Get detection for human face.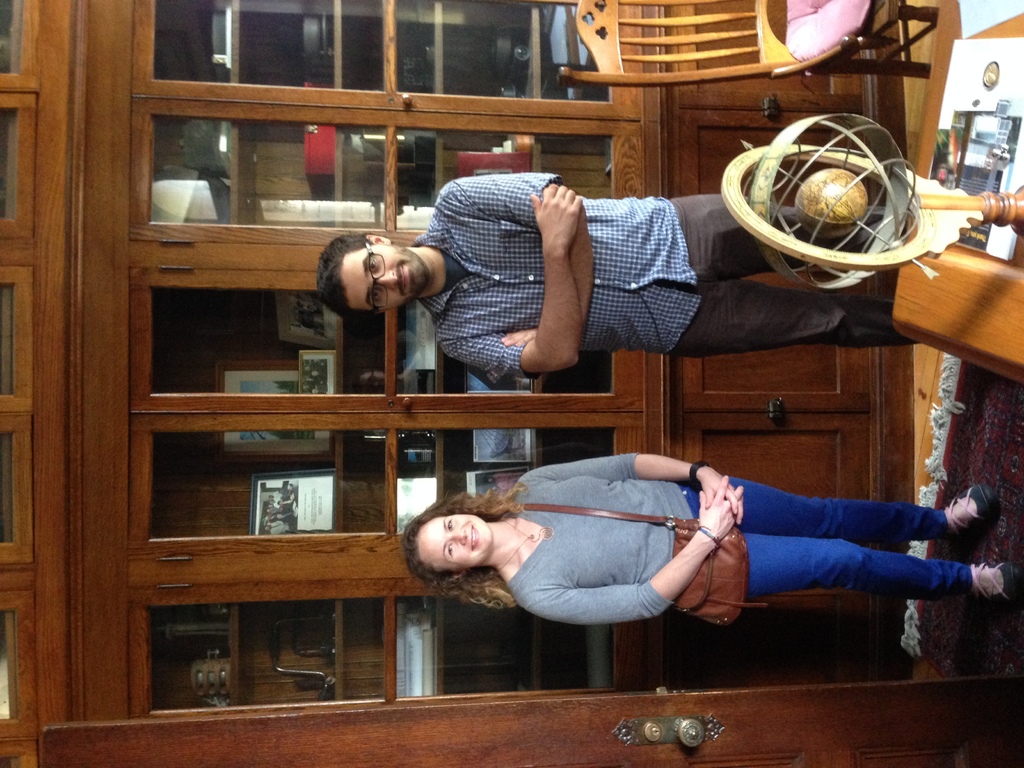
Detection: [left=342, top=241, right=428, bottom=310].
